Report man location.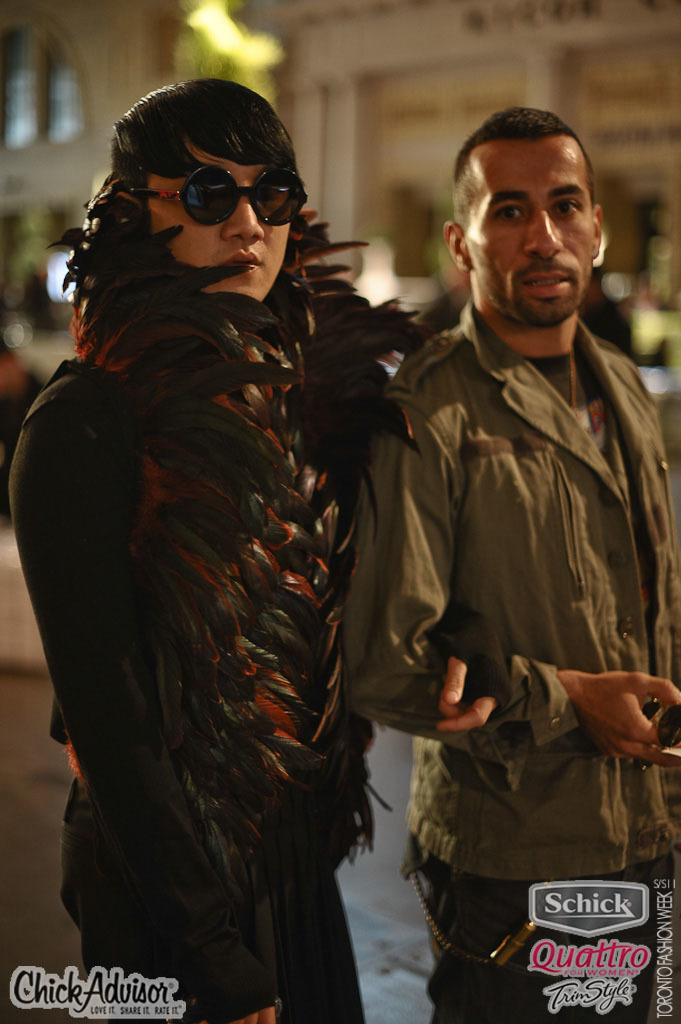
Report: 343:104:680:1023.
